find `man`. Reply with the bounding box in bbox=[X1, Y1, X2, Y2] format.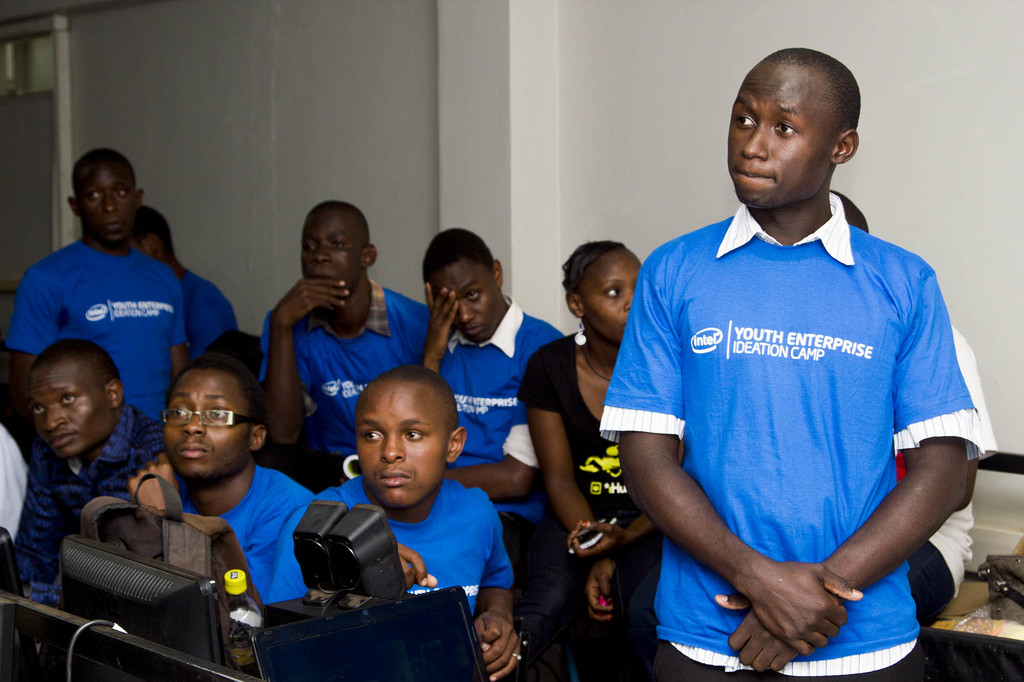
bbox=[607, 189, 994, 628].
